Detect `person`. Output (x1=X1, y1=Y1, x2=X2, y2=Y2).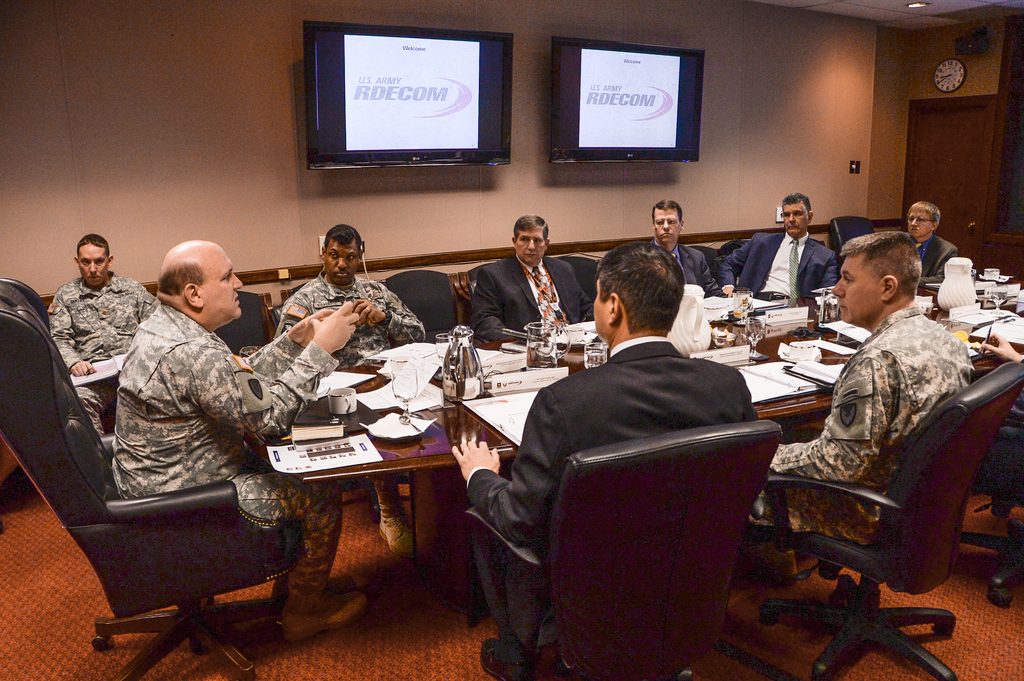
(x1=721, y1=191, x2=838, y2=298).
